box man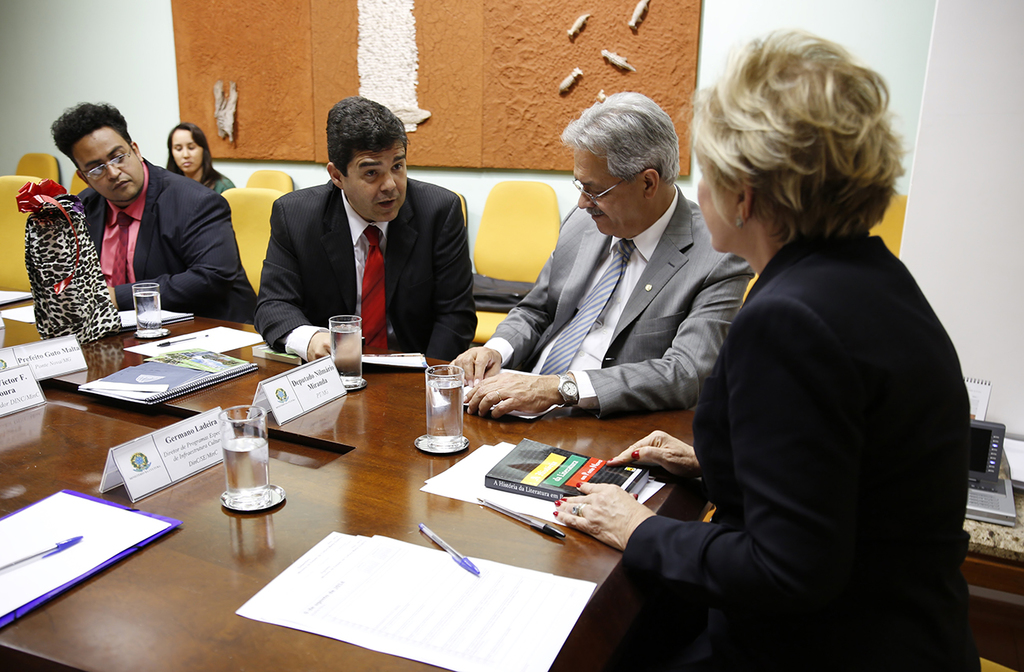
[left=445, top=95, right=746, bottom=441]
